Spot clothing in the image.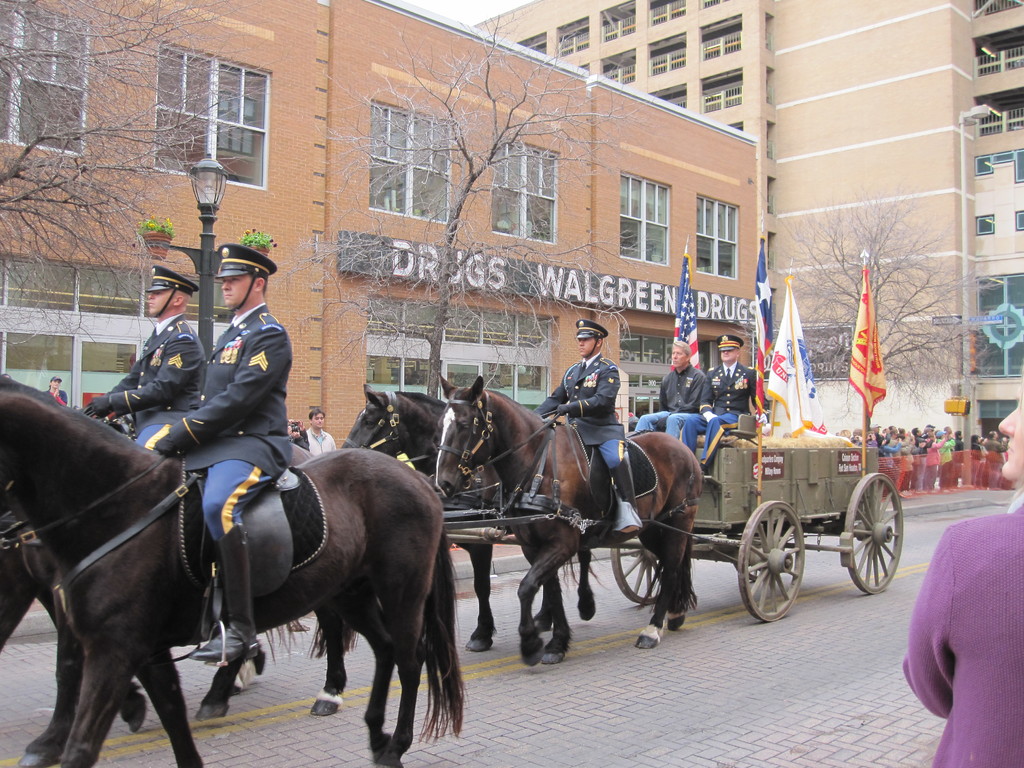
clothing found at rect(902, 495, 1023, 767).
